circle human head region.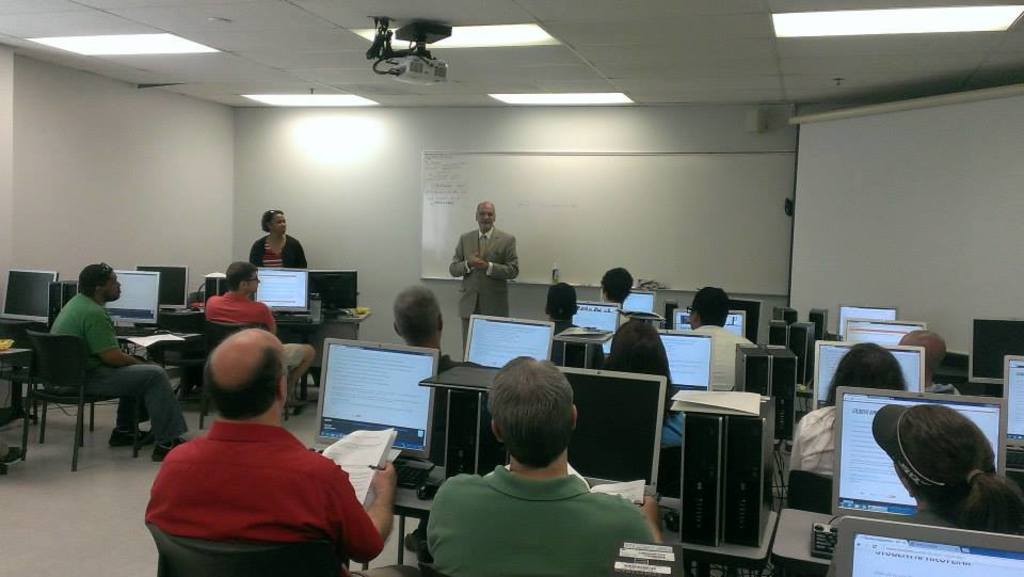
Region: x1=477 y1=352 x2=582 y2=482.
